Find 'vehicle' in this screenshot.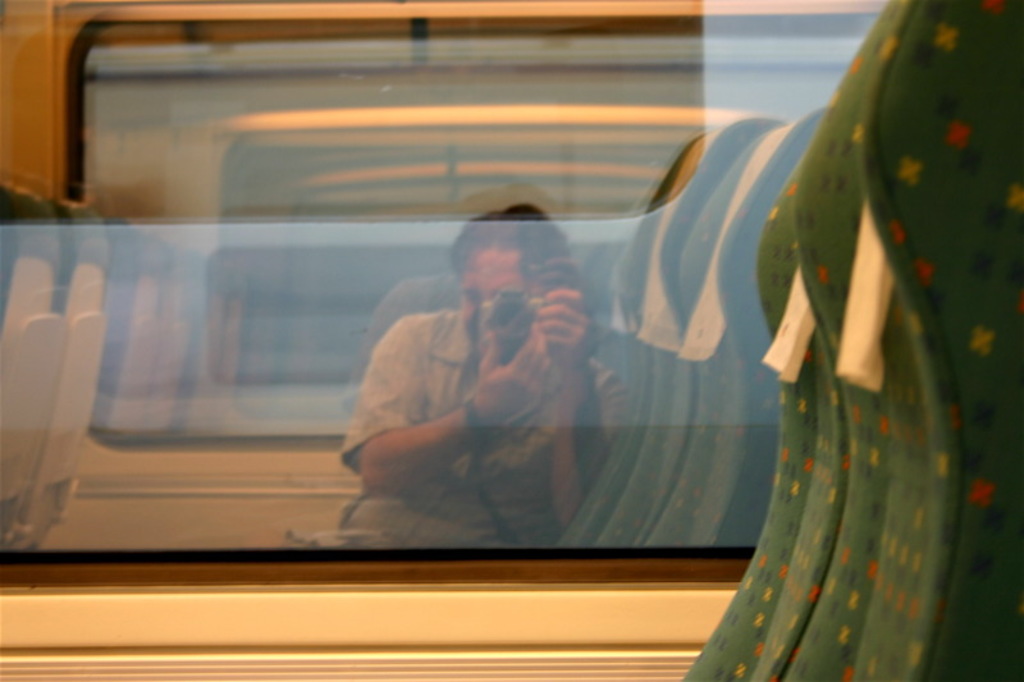
The bounding box for 'vehicle' is BBox(0, 0, 1023, 681).
